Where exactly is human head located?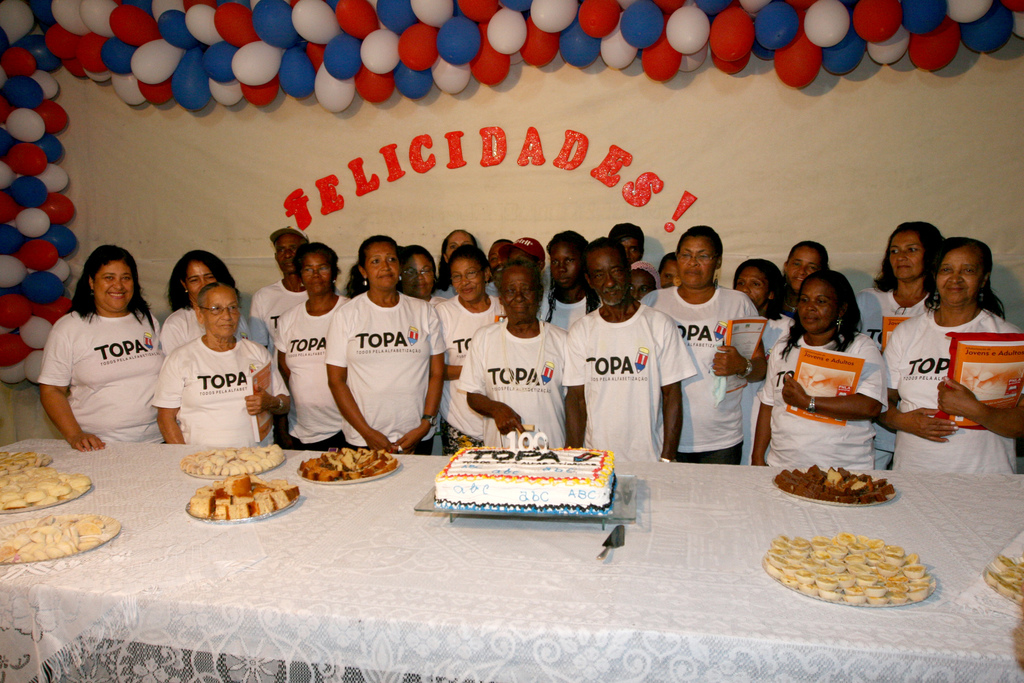
Its bounding box is bbox=[675, 226, 723, 290].
